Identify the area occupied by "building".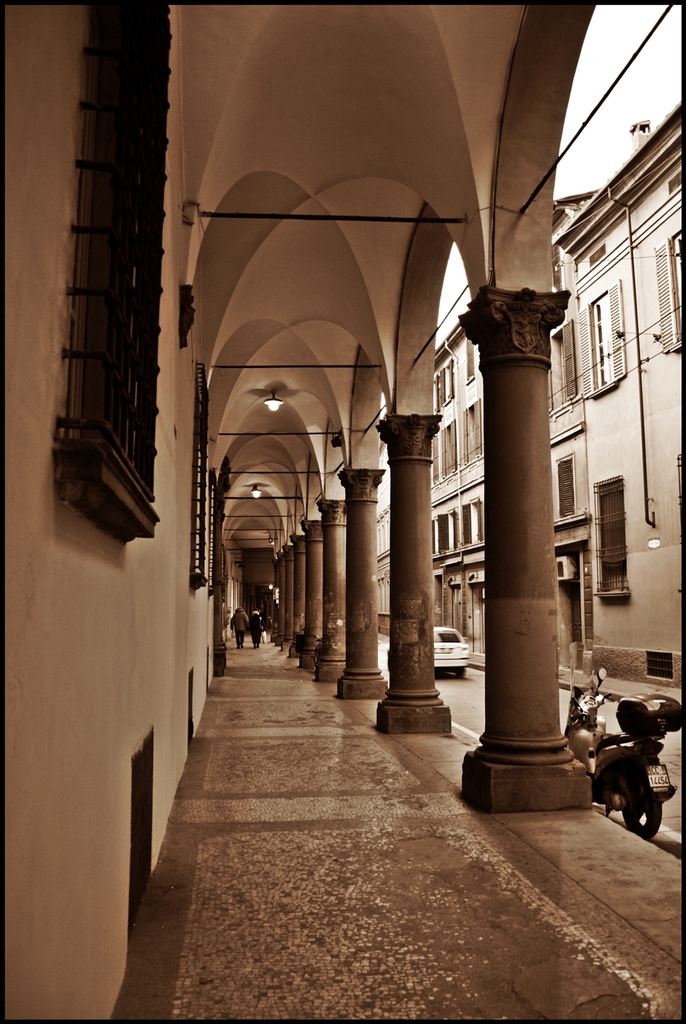
Area: (left=424, top=190, right=599, bottom=656).
